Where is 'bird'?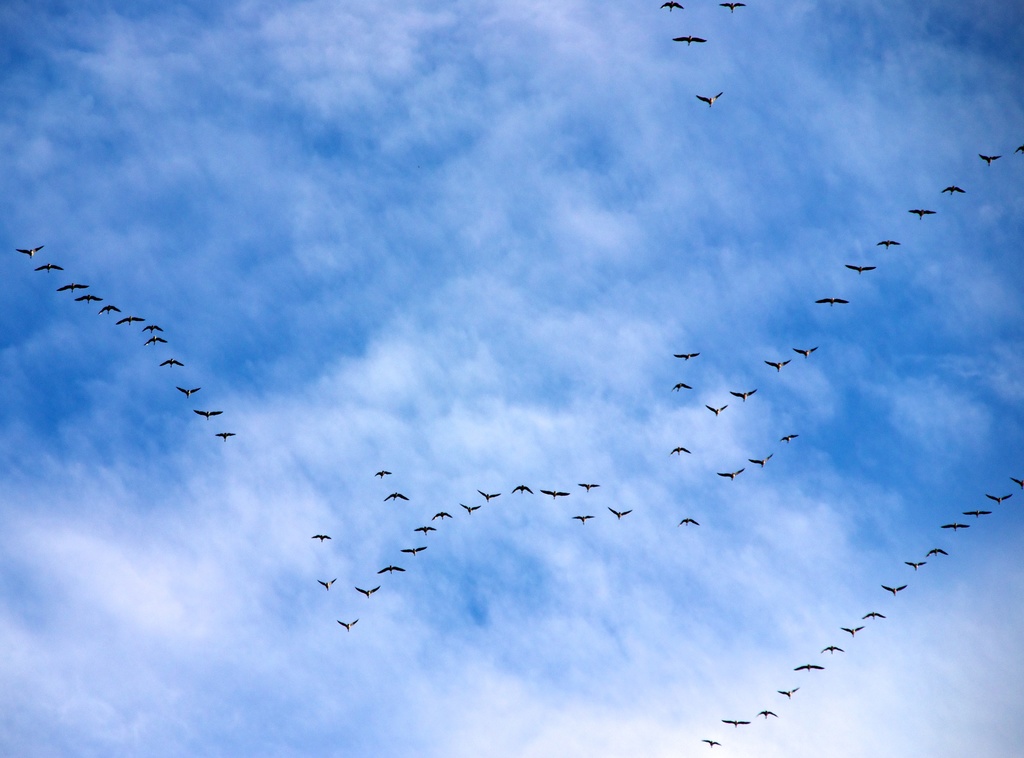
BBox(13, 243, 47, 261).
